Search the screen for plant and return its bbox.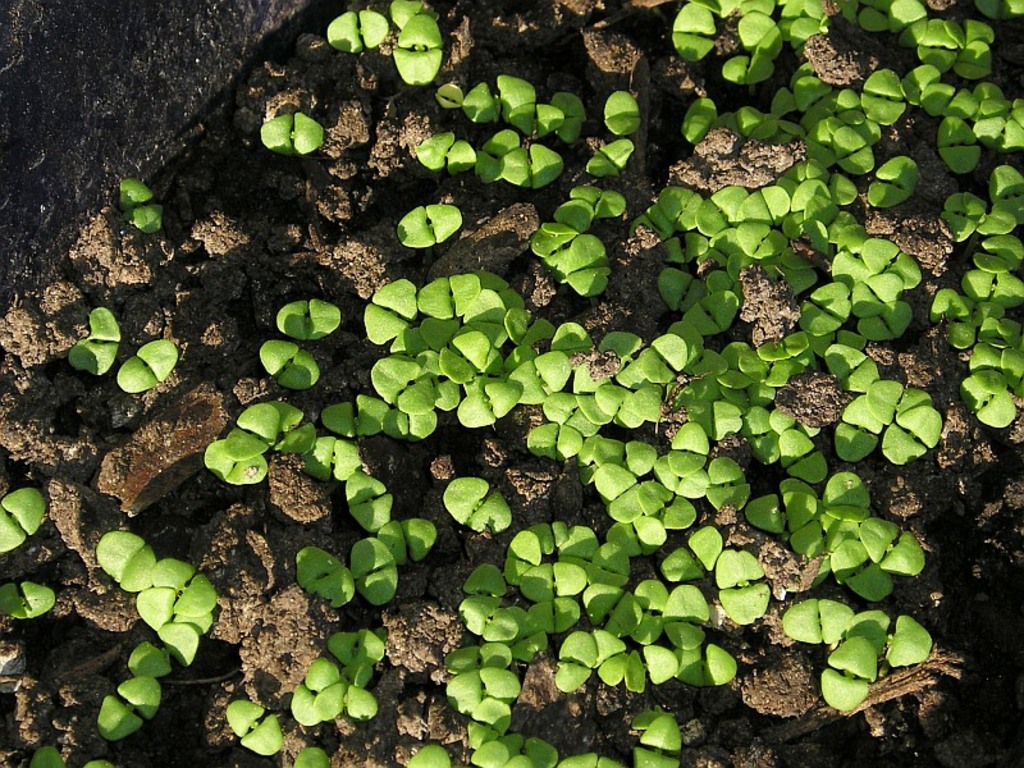
Found: (855, 518, 932, 575).
